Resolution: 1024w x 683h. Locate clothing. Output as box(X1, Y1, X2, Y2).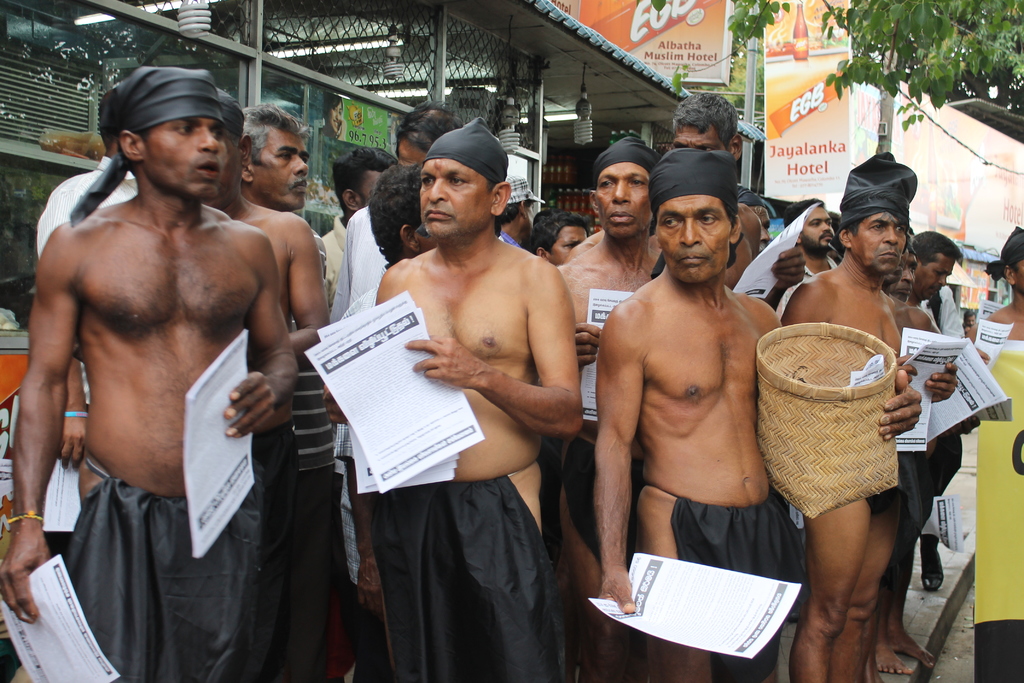
box(369, 459, 567, 682).
